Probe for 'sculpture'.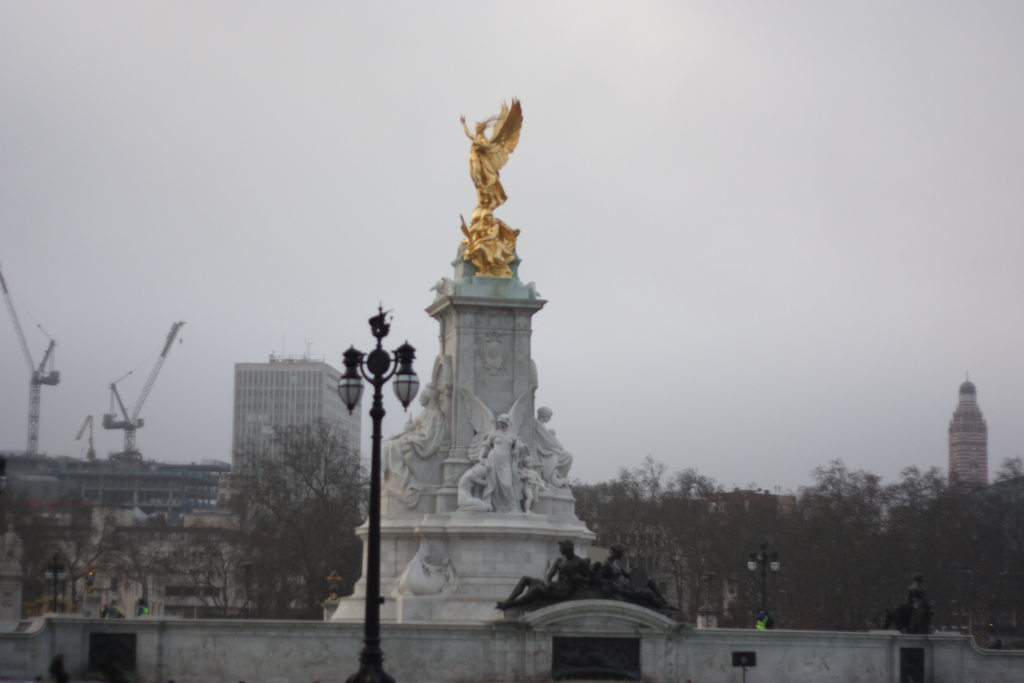
Probe result: [x1=458, y1=465, x2=498, y2=506].
